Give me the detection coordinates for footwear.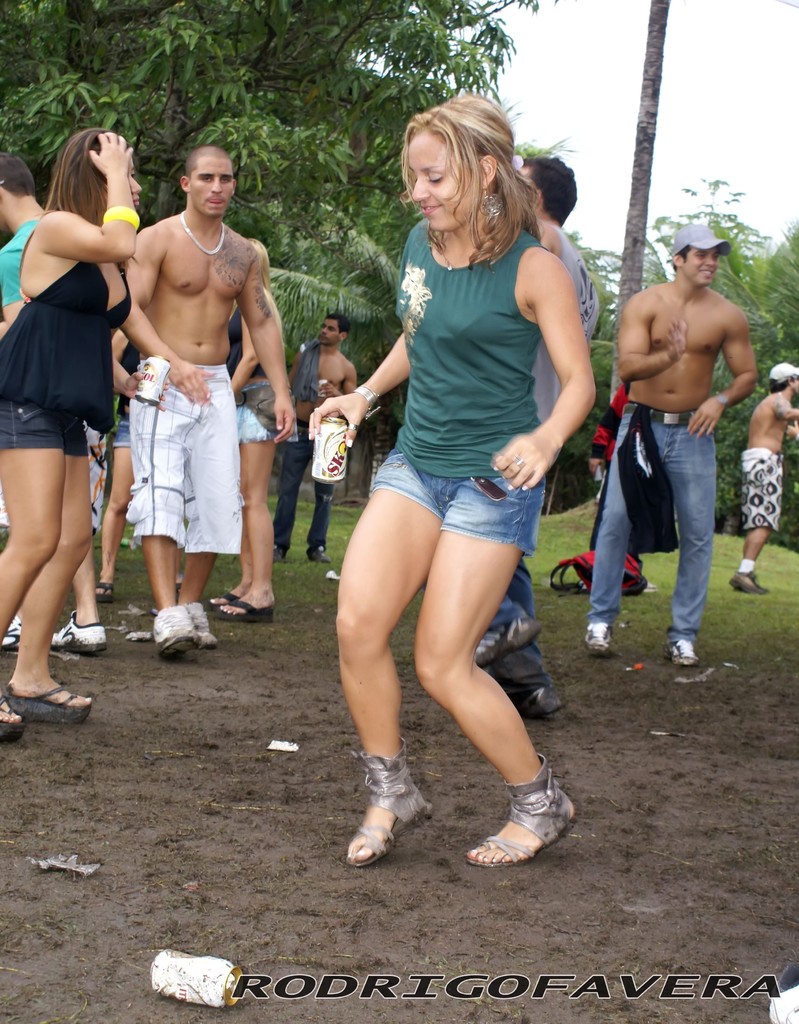
0 612 21 652.
